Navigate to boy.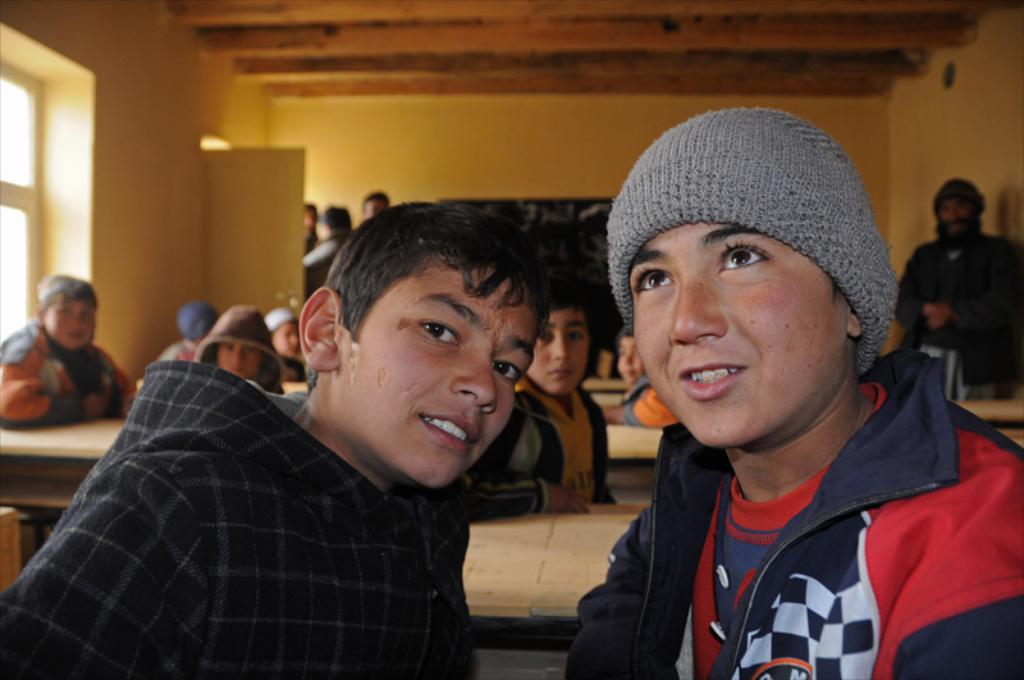
Navigation target: (left=270, top=304, right=307, bottom=387).
